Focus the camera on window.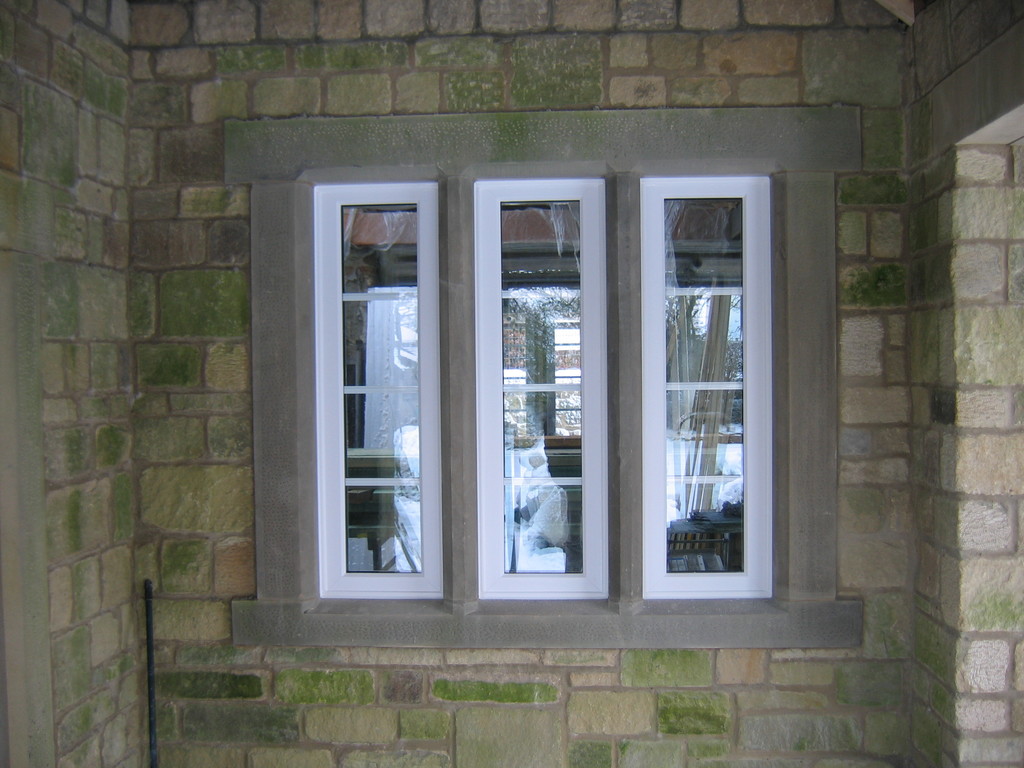
Focus region: <bbox>641, 172, 773, 596</bbox>.
